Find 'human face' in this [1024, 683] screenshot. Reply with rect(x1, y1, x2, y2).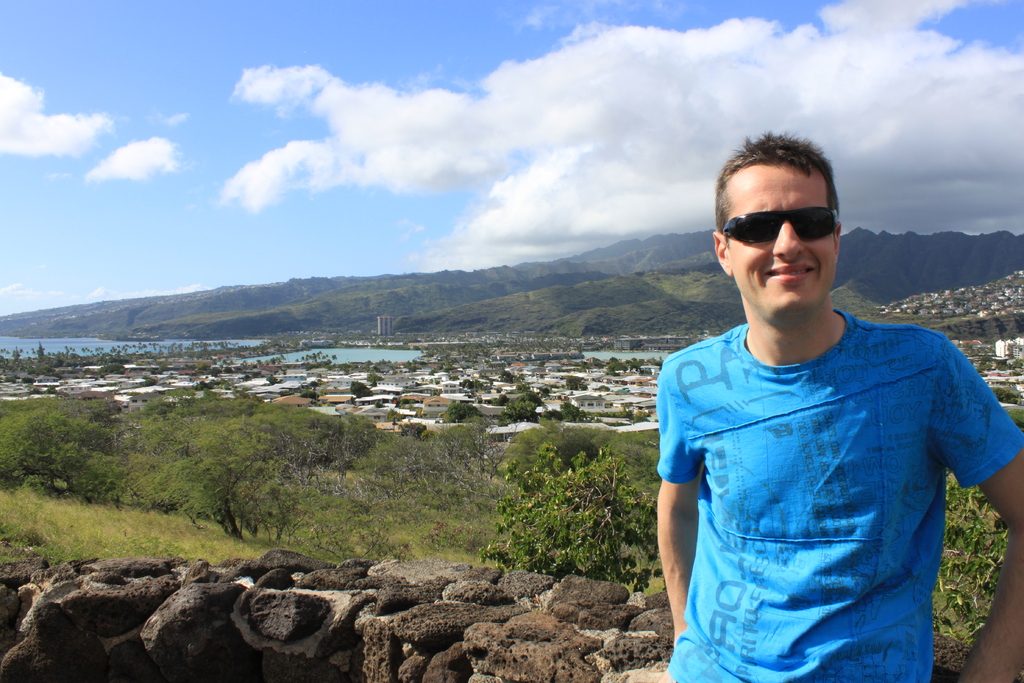
rect(721, 162, 836, 321).
